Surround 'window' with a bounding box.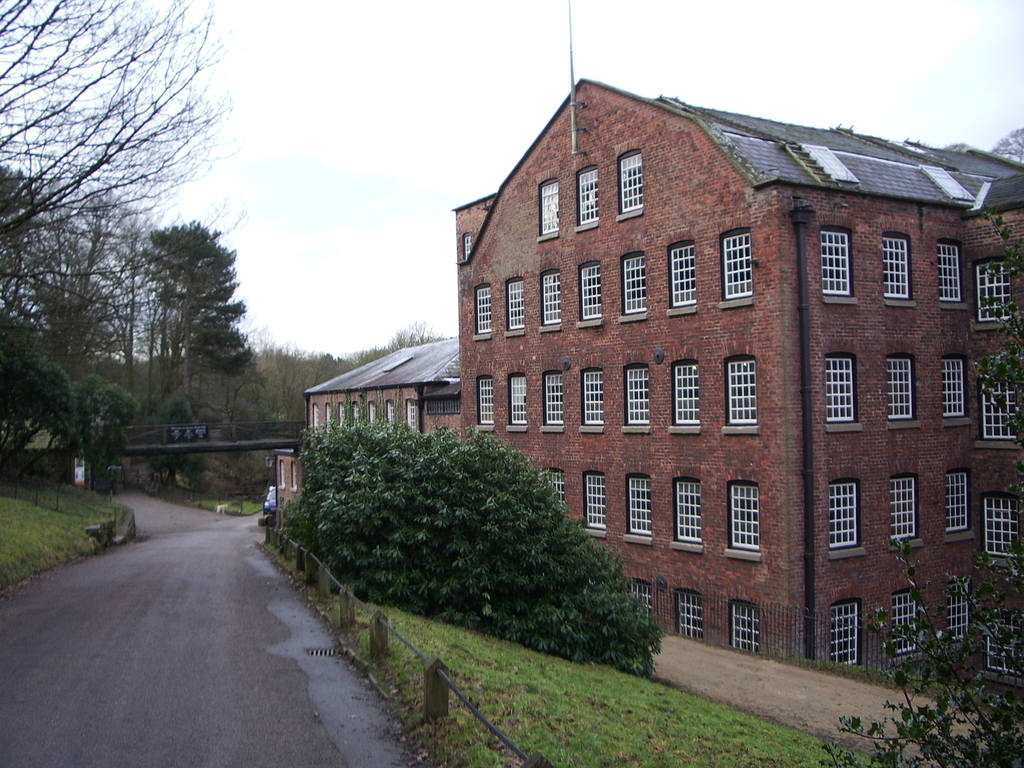
x1=620, y1=251, x2=649, y2=324.
